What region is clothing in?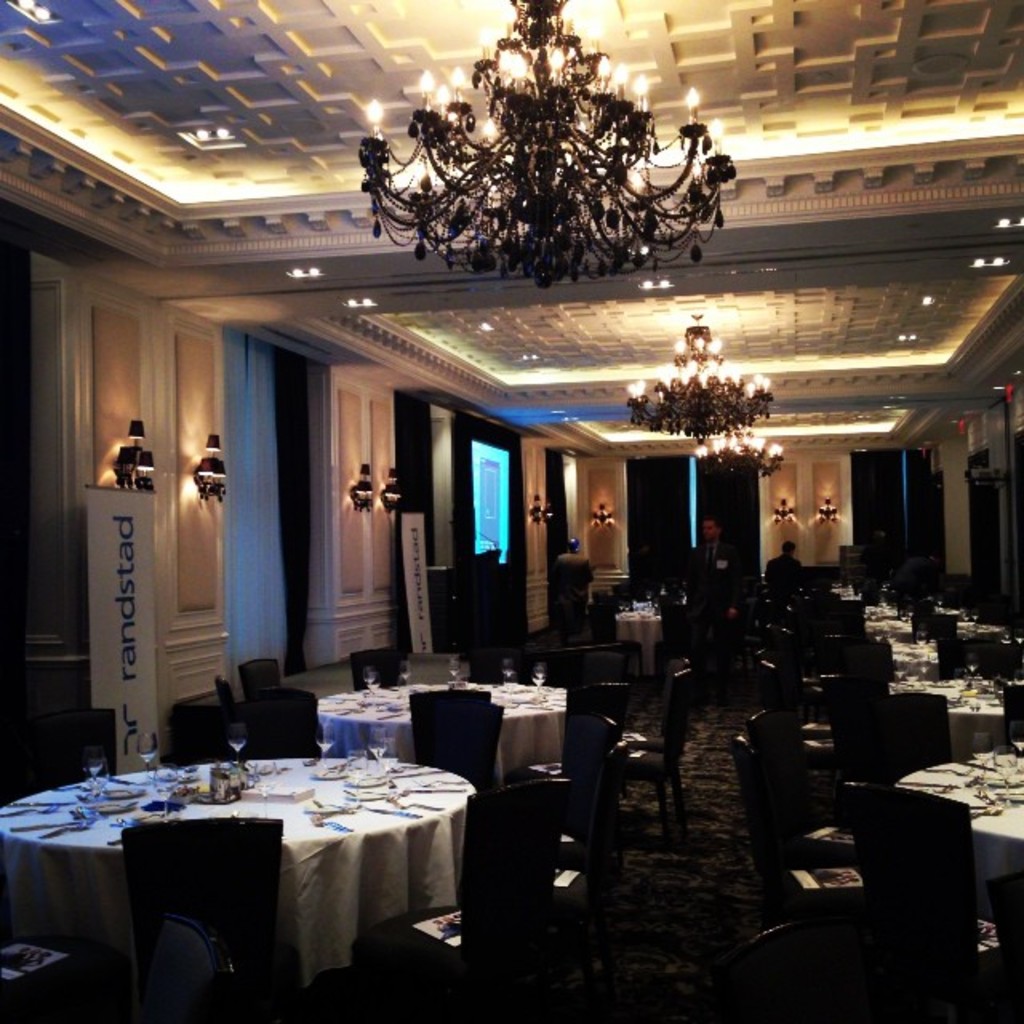
680/541/741/694.
